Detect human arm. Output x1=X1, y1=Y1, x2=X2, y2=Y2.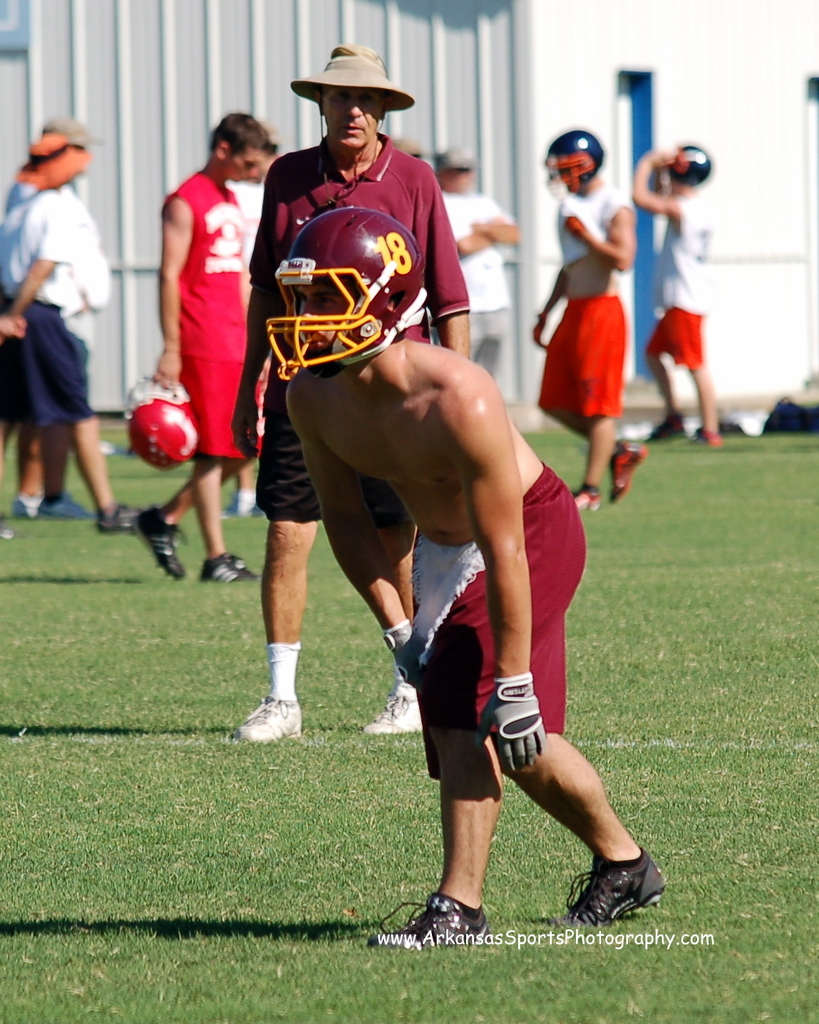
x1=2, y1=286, x2=24, y2=336.
